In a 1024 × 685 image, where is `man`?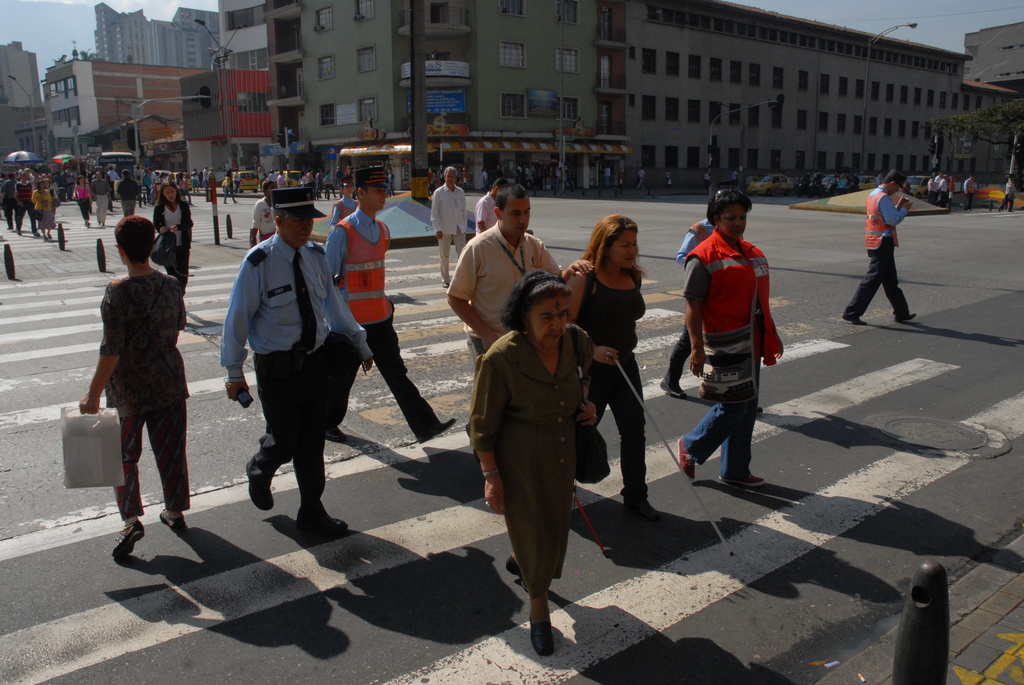
locate(10, 170, 35, 231).
